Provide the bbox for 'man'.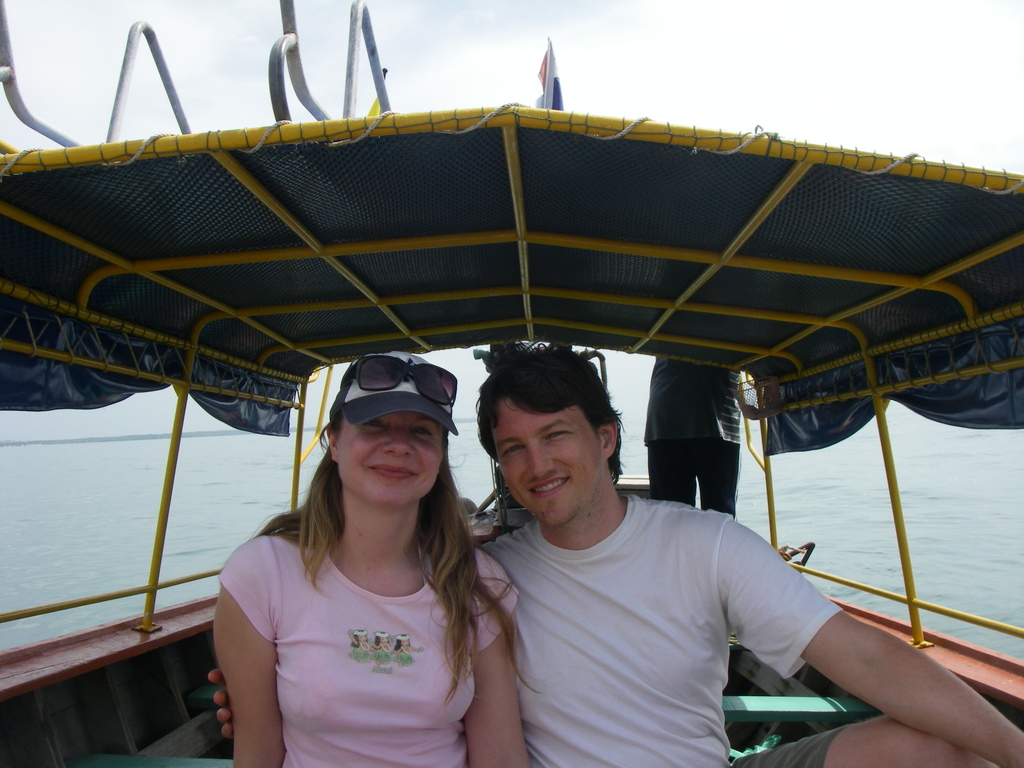
480:360:977:750.
